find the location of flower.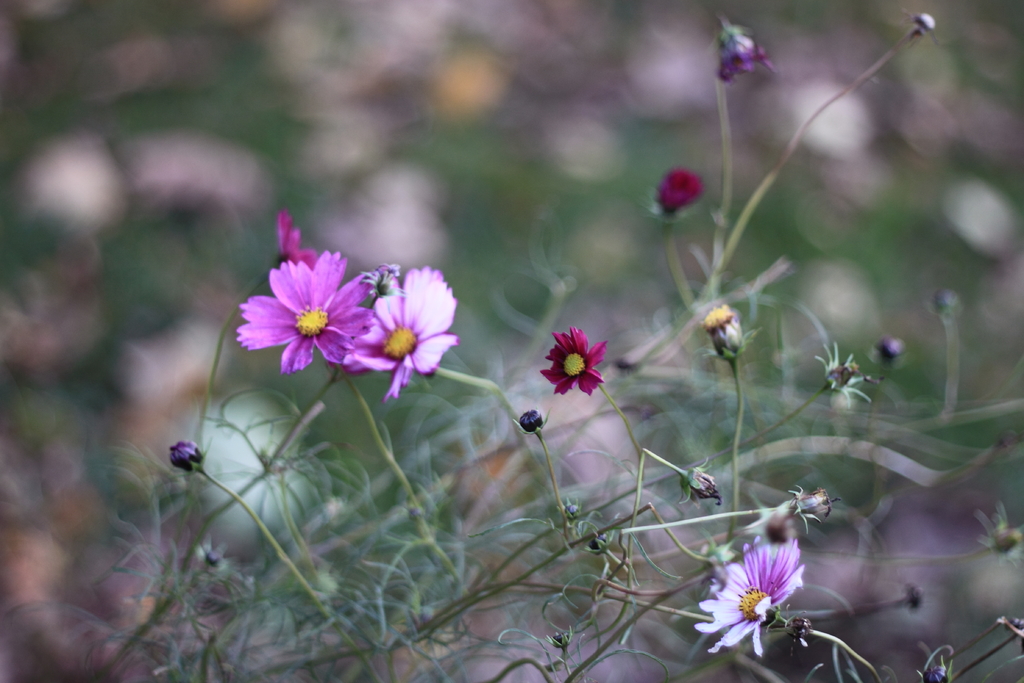
Location: (left=789, top=483, right=842, bottom=528).
